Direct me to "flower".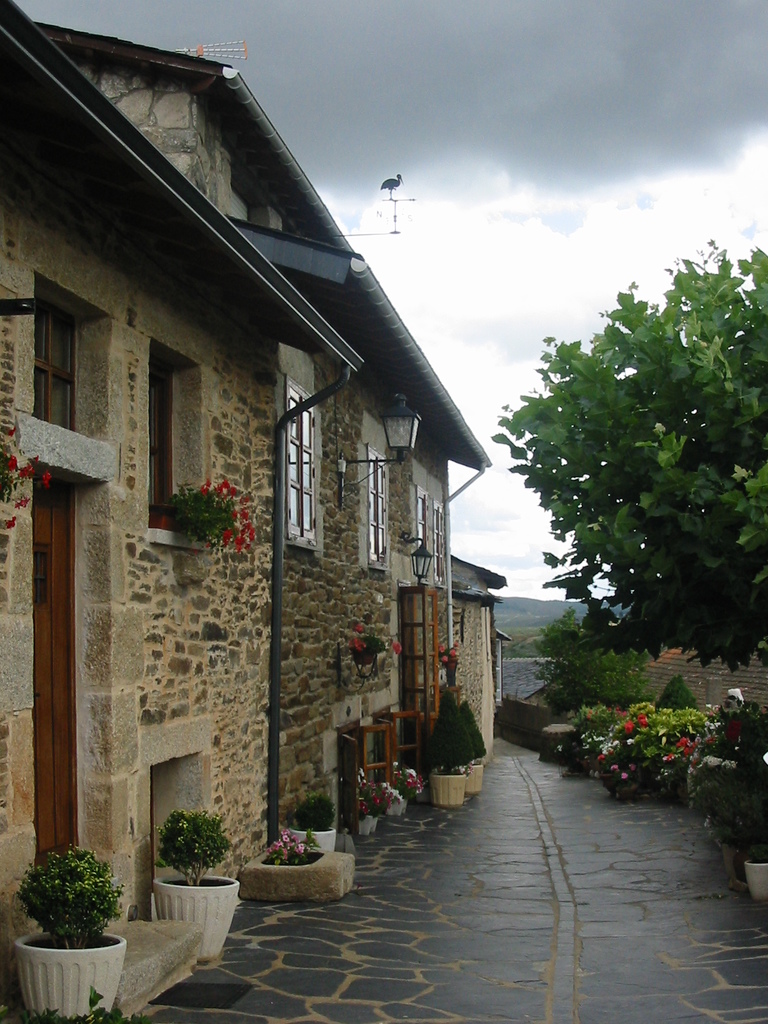
Direction: 627/762/639/772.
